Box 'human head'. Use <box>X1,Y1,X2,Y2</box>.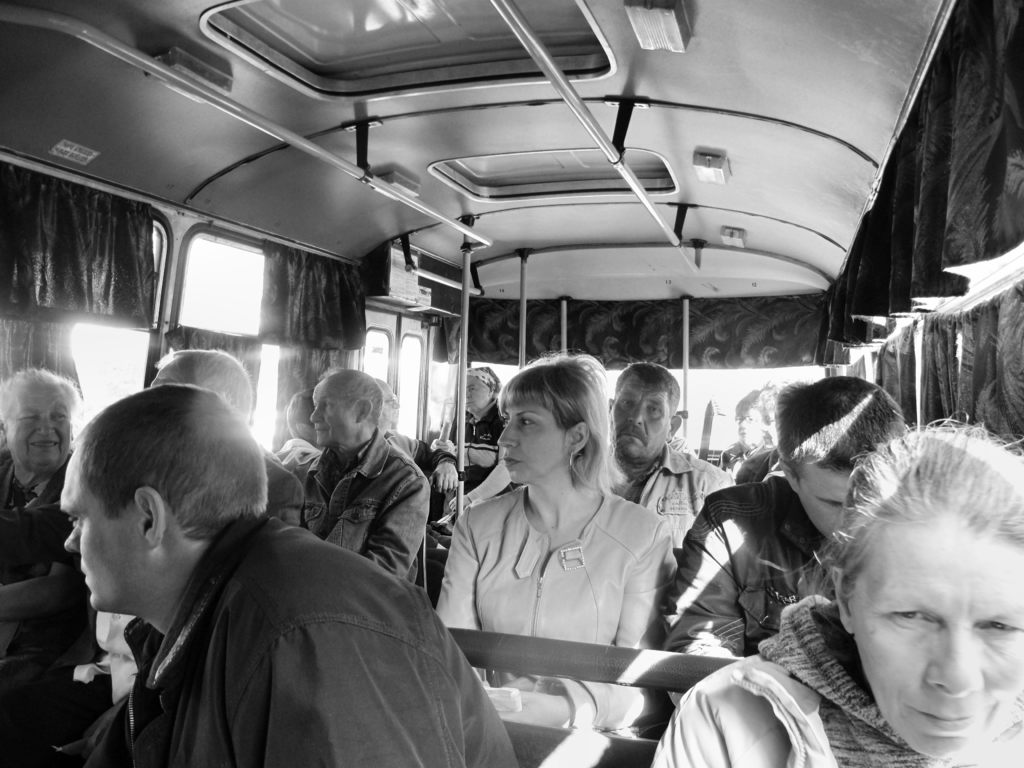
<box>842,445,1009,739</box>.
